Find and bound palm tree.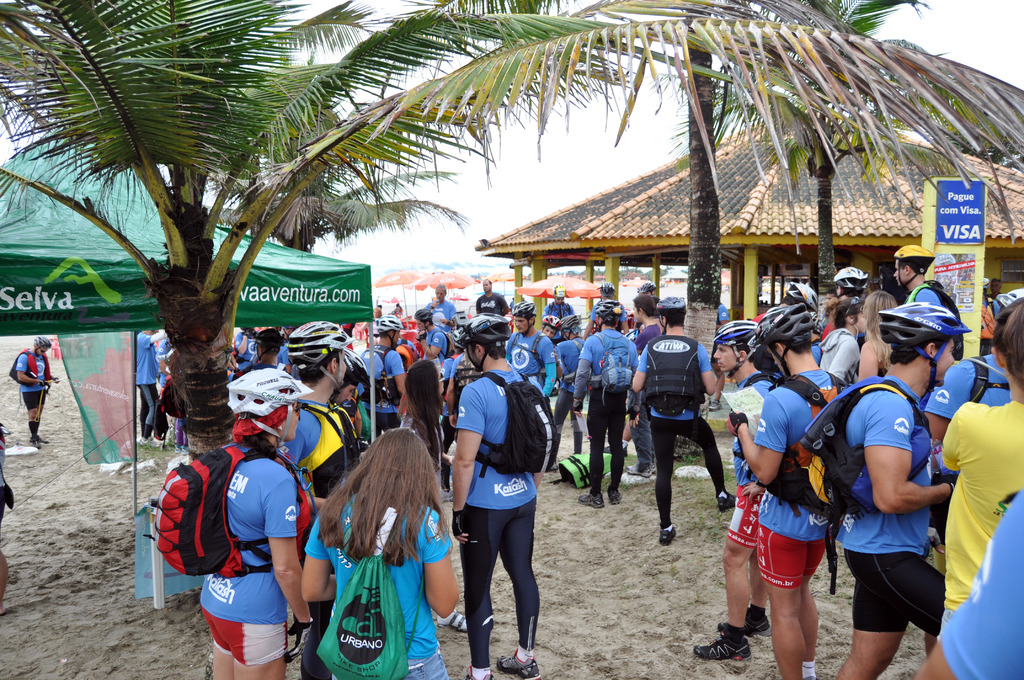
Bound: Rect(0, 0, 1023, 459).
